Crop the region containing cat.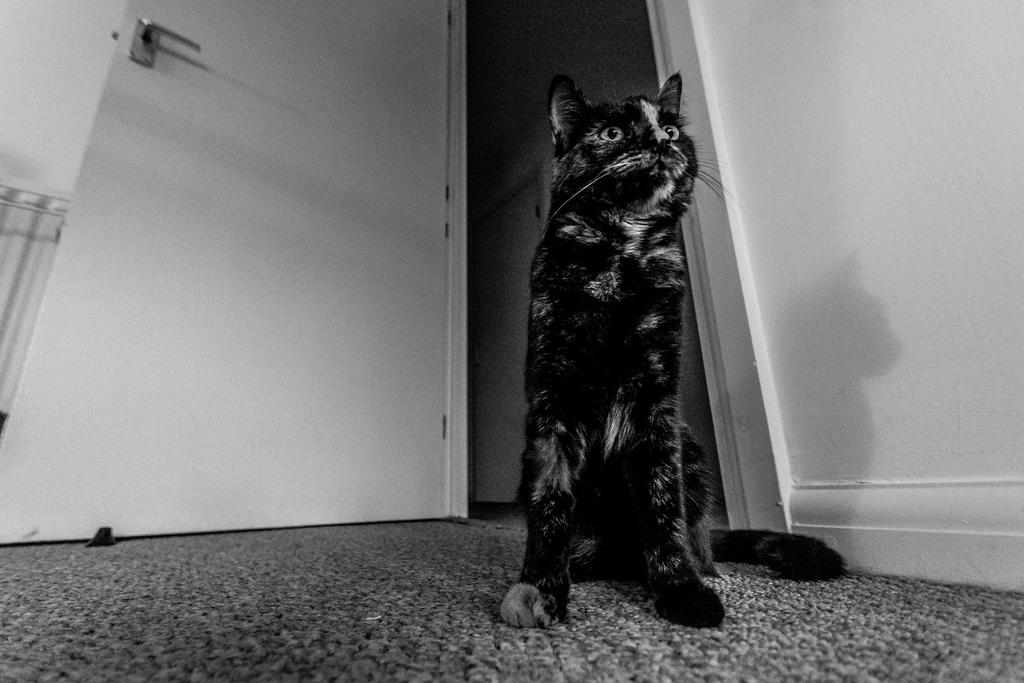
Crop region: {"x1": 500, "y1": 68, "x2": 852, "y2": 627}.
